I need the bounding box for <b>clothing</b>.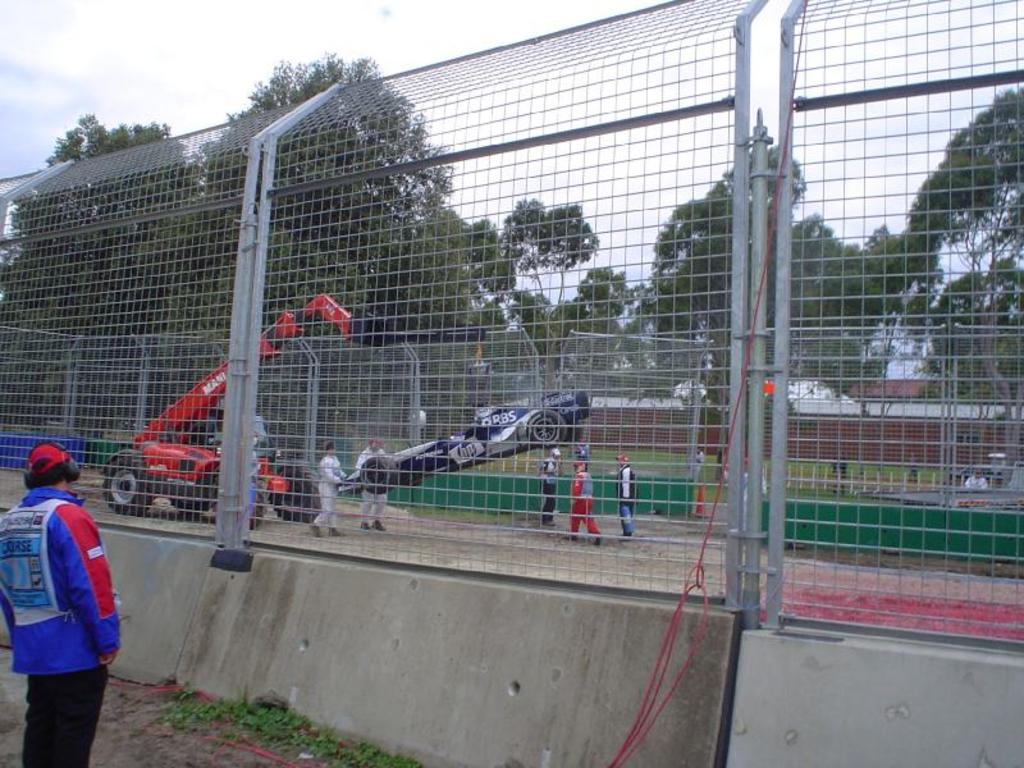
Here it is: select_region(572, 471, 599, 539).
